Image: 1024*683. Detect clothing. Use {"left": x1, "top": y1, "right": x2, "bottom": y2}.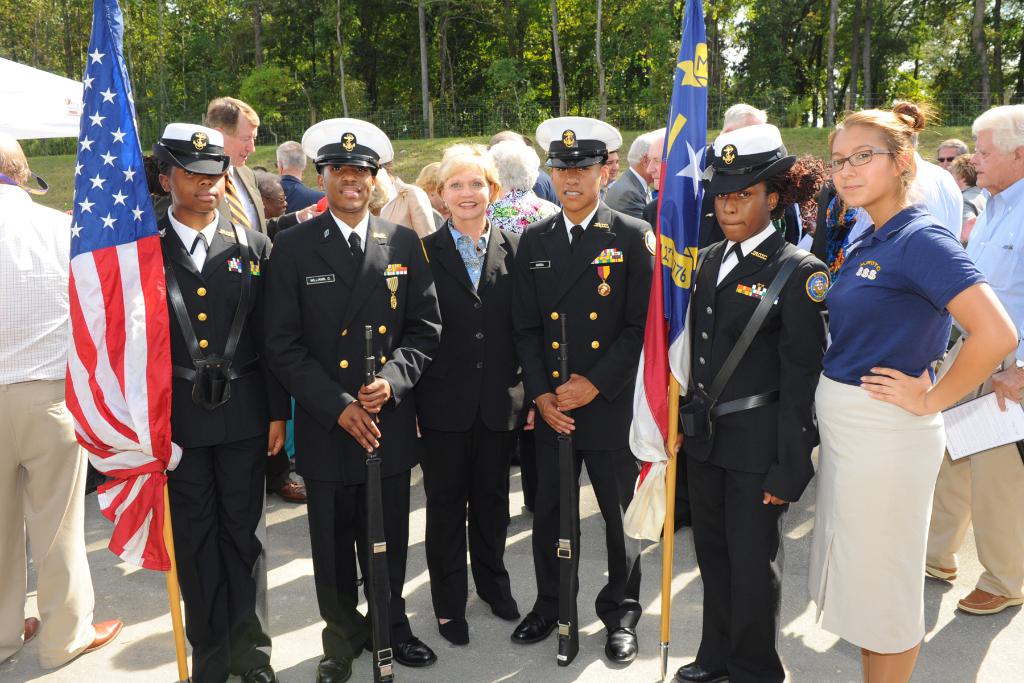
{"left": 248, "top": 156, "right": 423, "bottom": 628}.
